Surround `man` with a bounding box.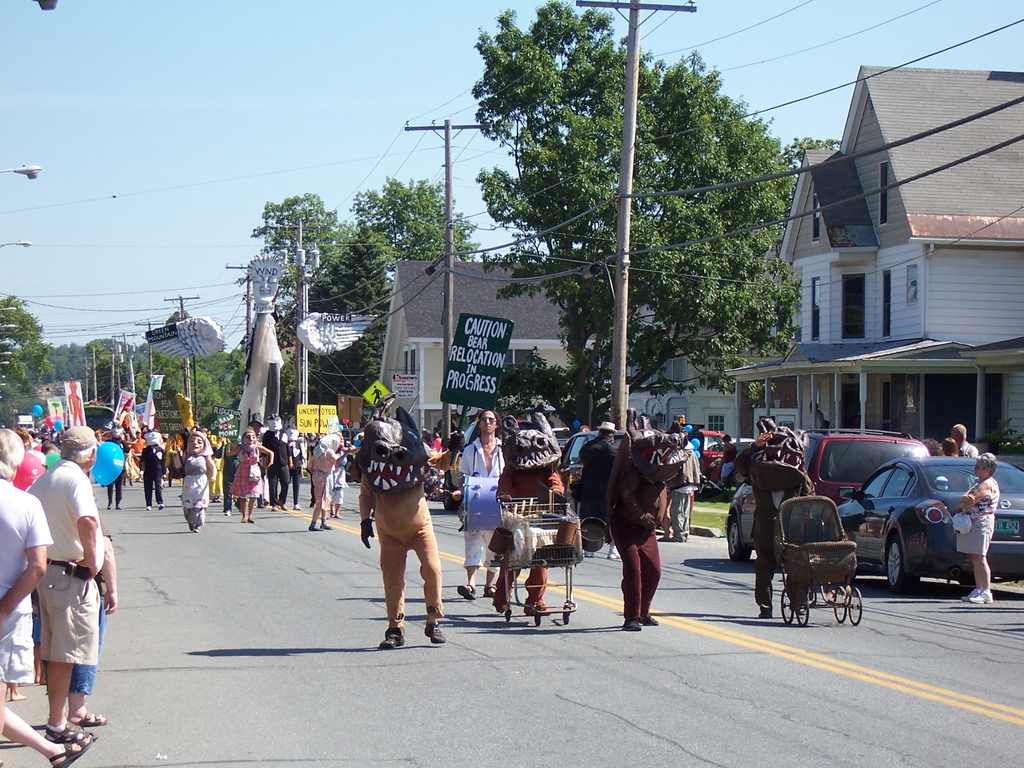
{"x1": 17, "y1": 432, "x2": 109, "y2": 753}.
